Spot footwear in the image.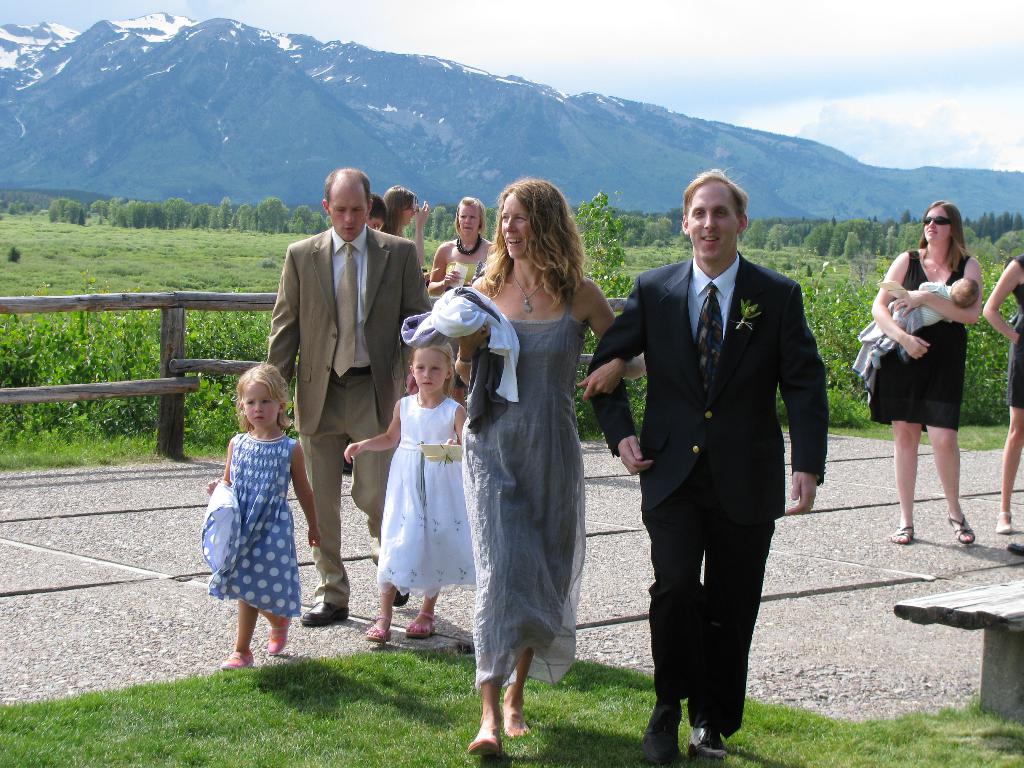
footwear found at (643,696,676,765).
